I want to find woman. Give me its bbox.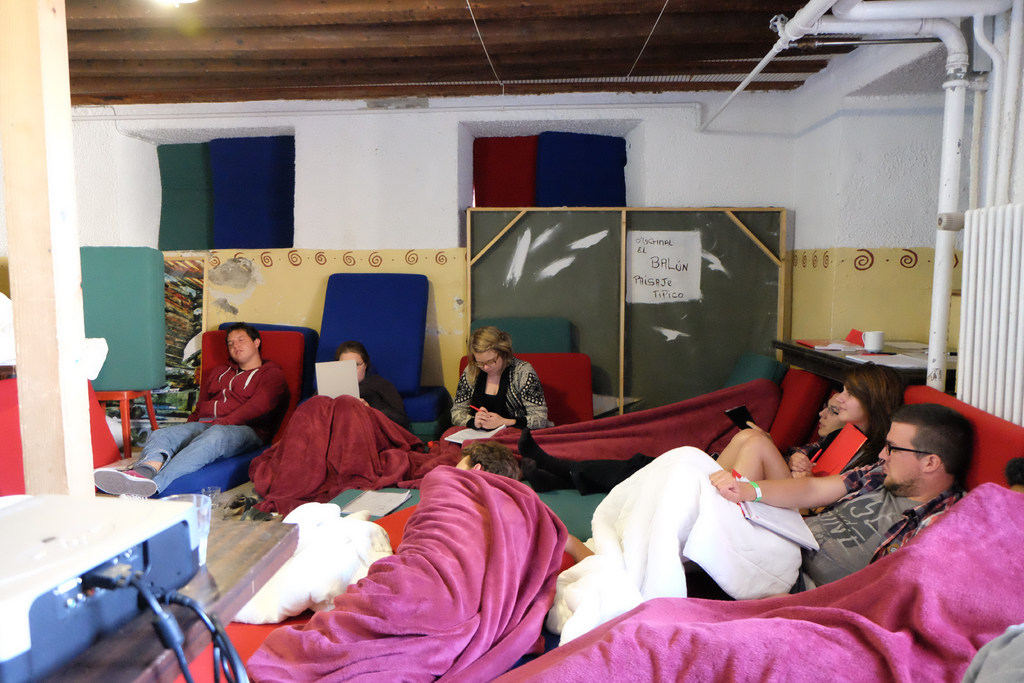
714 368 896 525.
